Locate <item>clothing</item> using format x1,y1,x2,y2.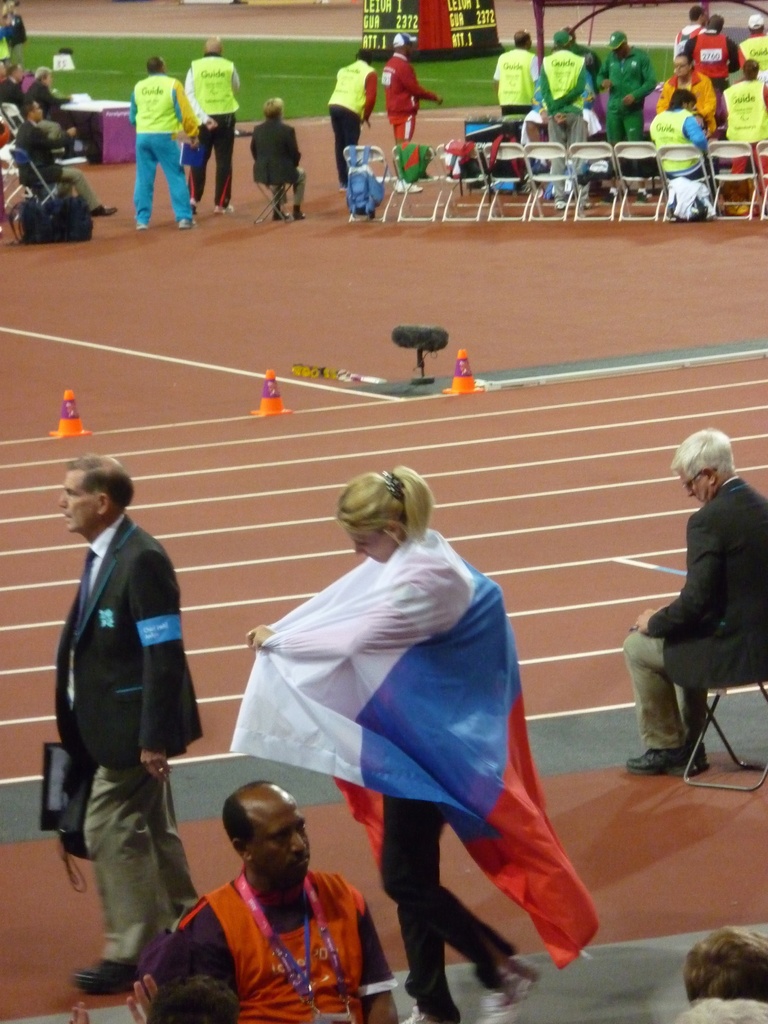
324,52,374,181.
